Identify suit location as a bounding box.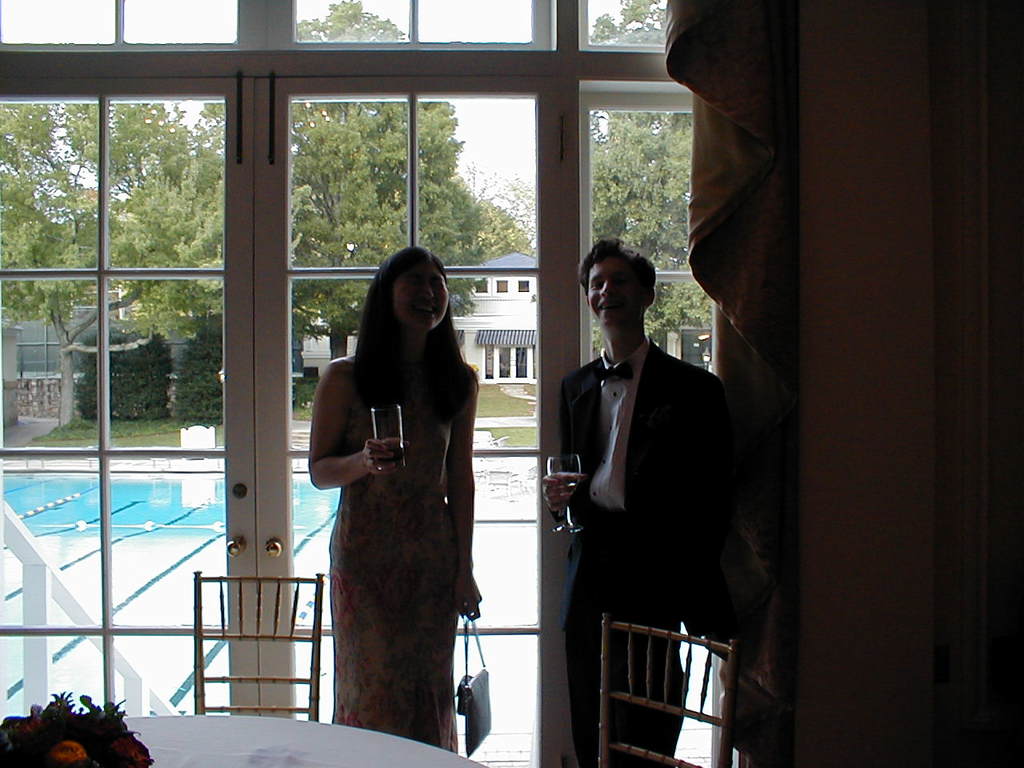
<bbox>530, 286, 683, 694</bbox>.
